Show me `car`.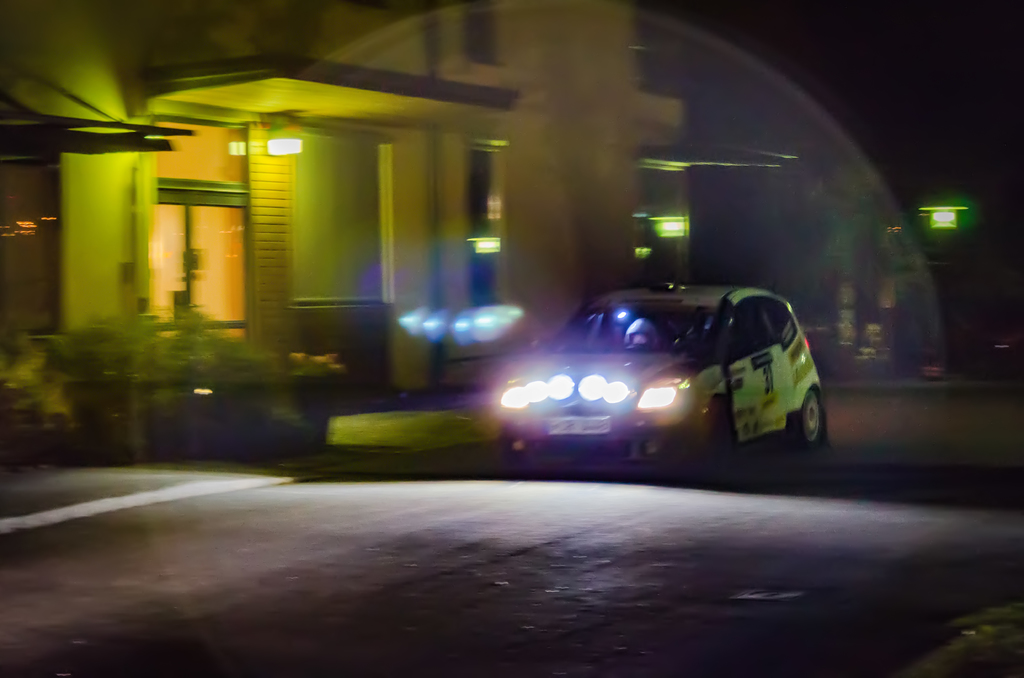
`car` is here: 495 282 828 476.
